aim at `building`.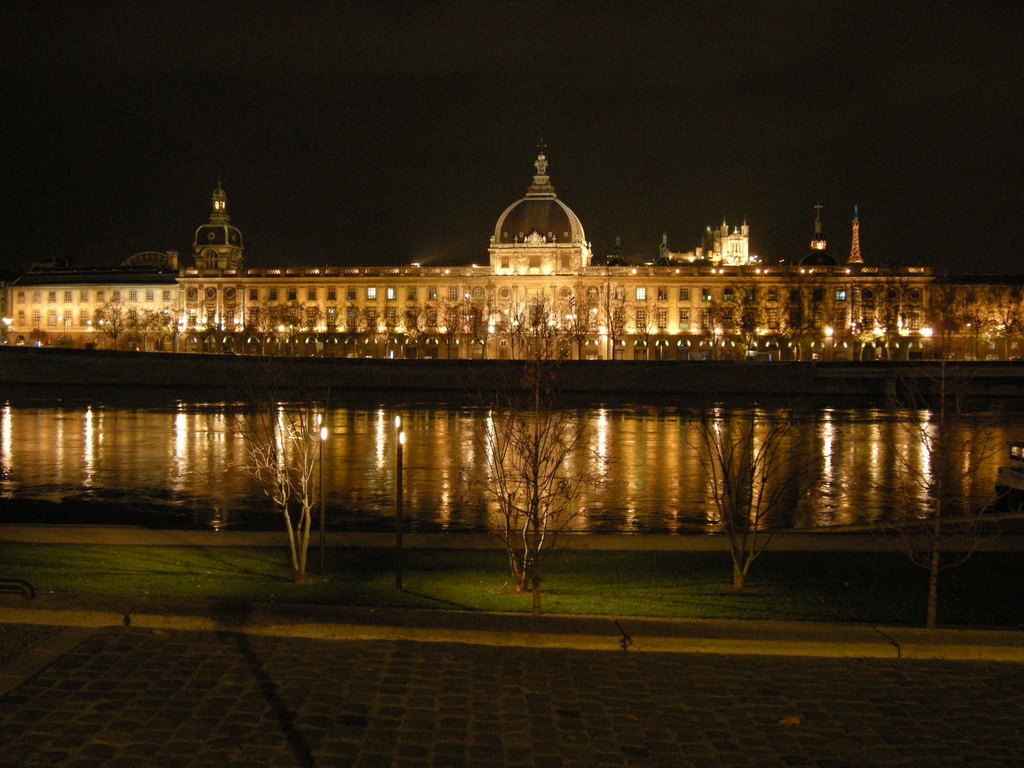
Aimed at region(1, 147, 1023, 354).
